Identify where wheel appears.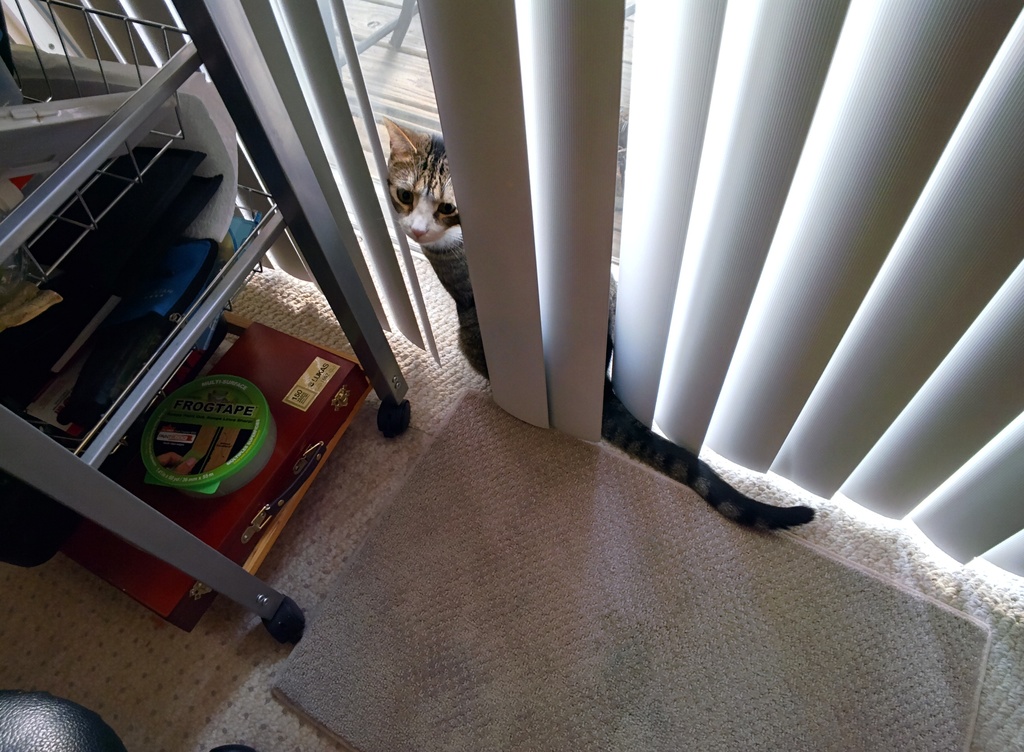
Appears at [379, 398, 412, 437].
